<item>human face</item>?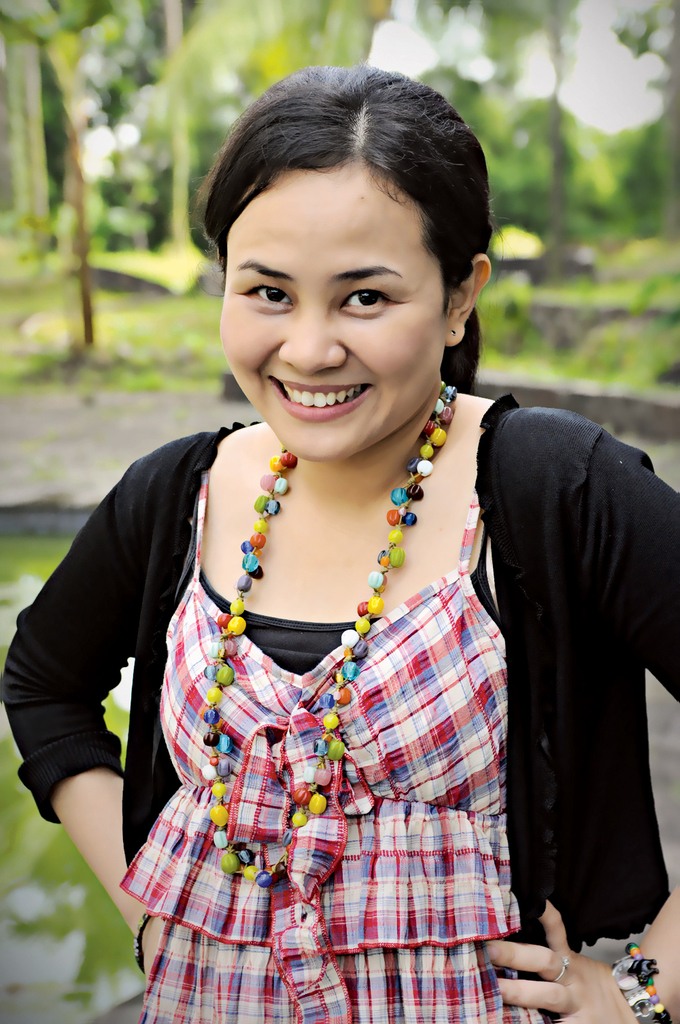
{"x1": 216, "y1": 148, "x2": 467, "y2": 450}
